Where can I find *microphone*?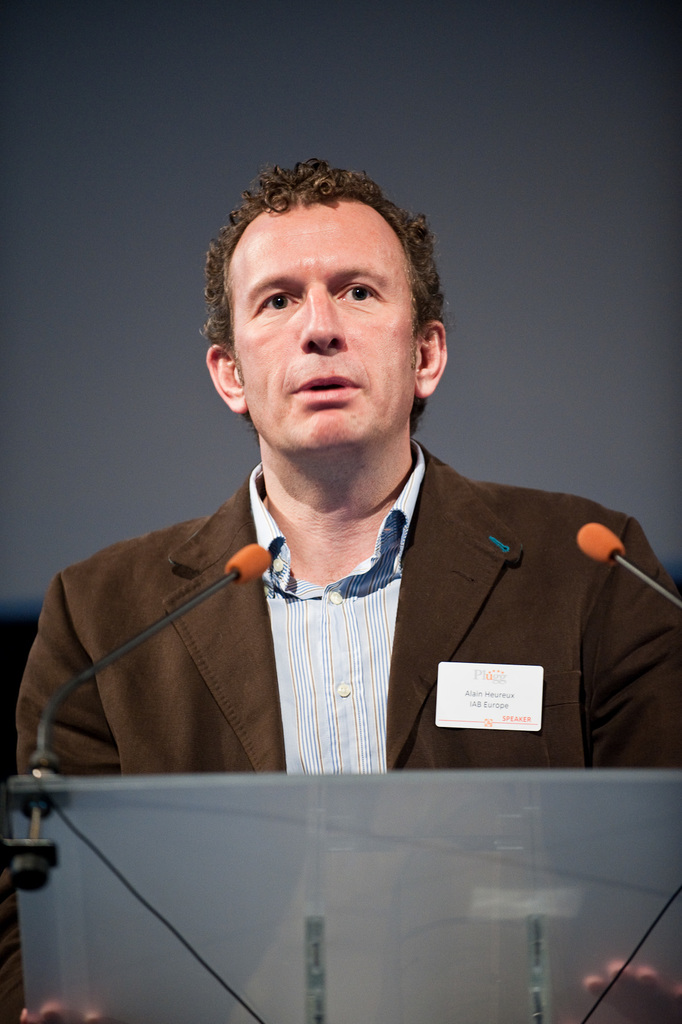
You can find it at (228, 540, 279, 578).
